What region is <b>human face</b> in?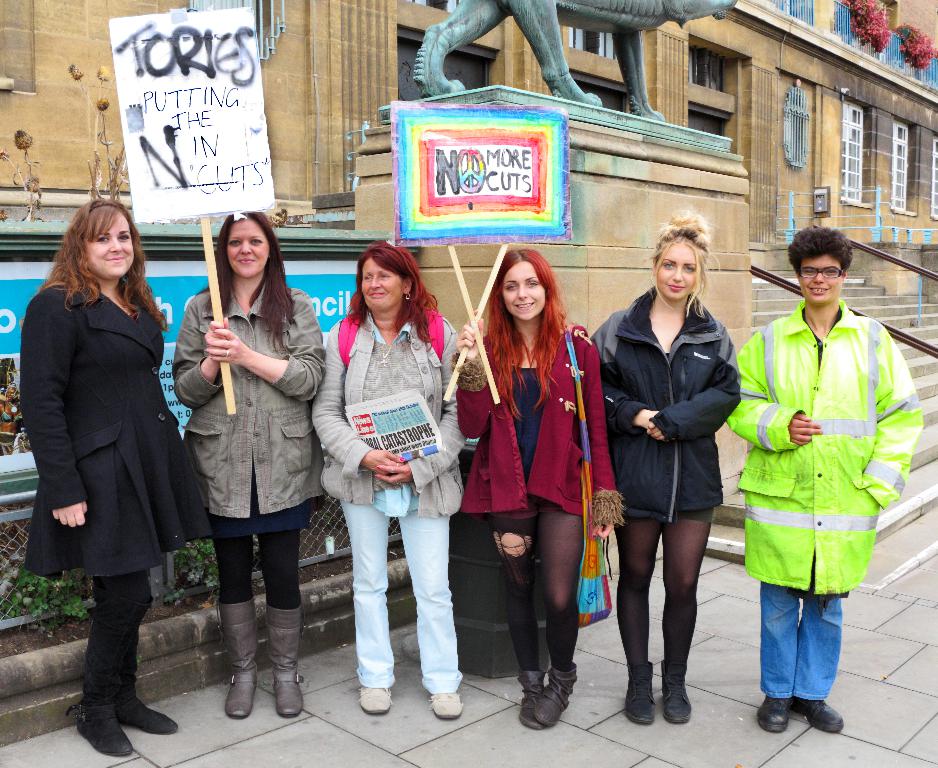
BBox(655, 239, 698, 301).
